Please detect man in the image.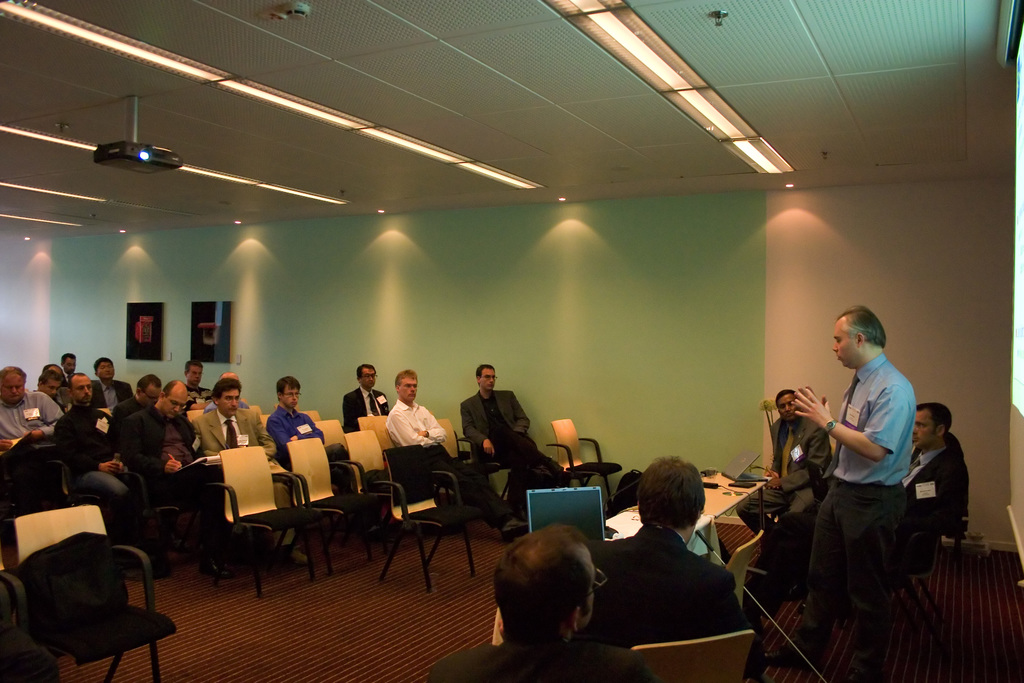
(x1=380, y1=366, x2=518, y2=537).
